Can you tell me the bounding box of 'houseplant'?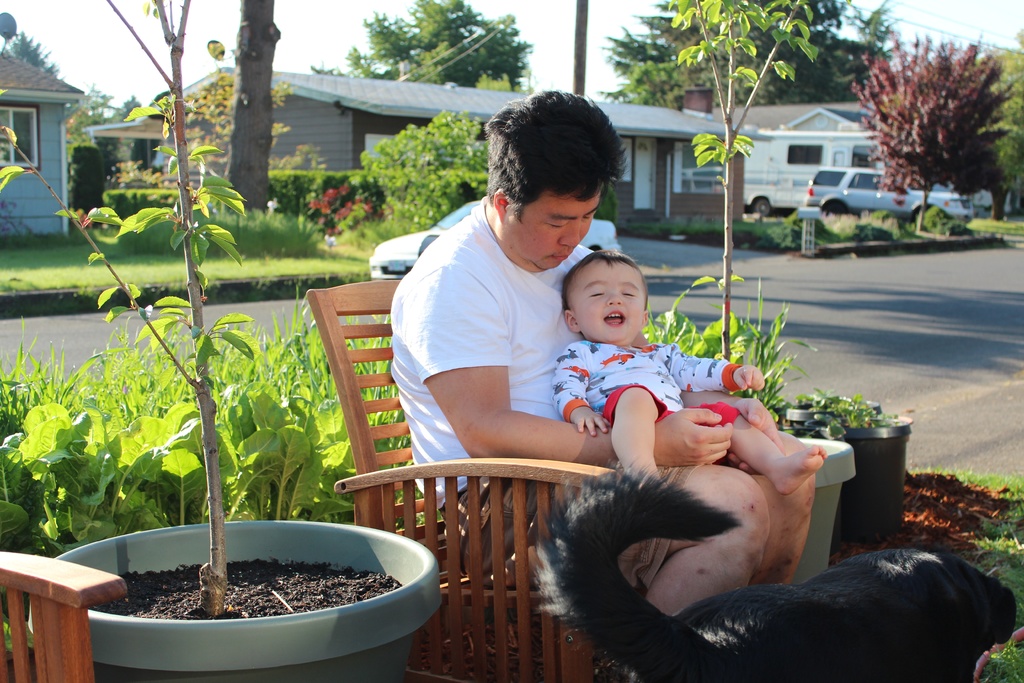
{"x1": 787, "y1": 384, "x2": 879, "y2": 422}.
